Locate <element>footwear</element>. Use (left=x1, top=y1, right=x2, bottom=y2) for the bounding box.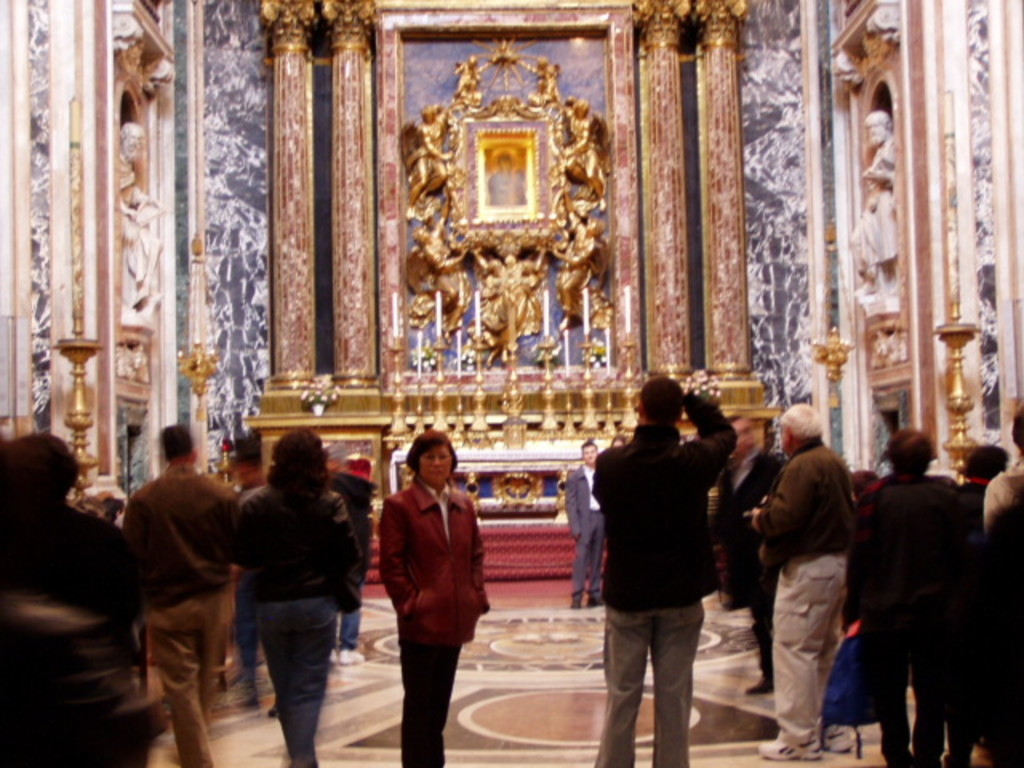
(left=746, top=675, right=770, bottom=696).
